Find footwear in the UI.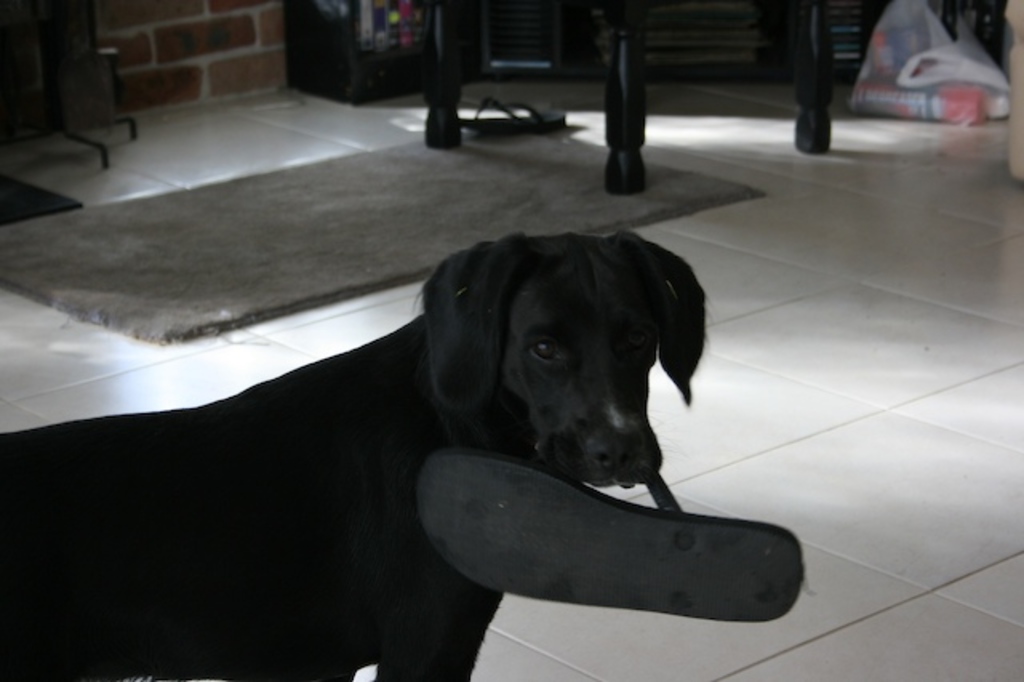
UI element at (418, 450, 803, 623).
